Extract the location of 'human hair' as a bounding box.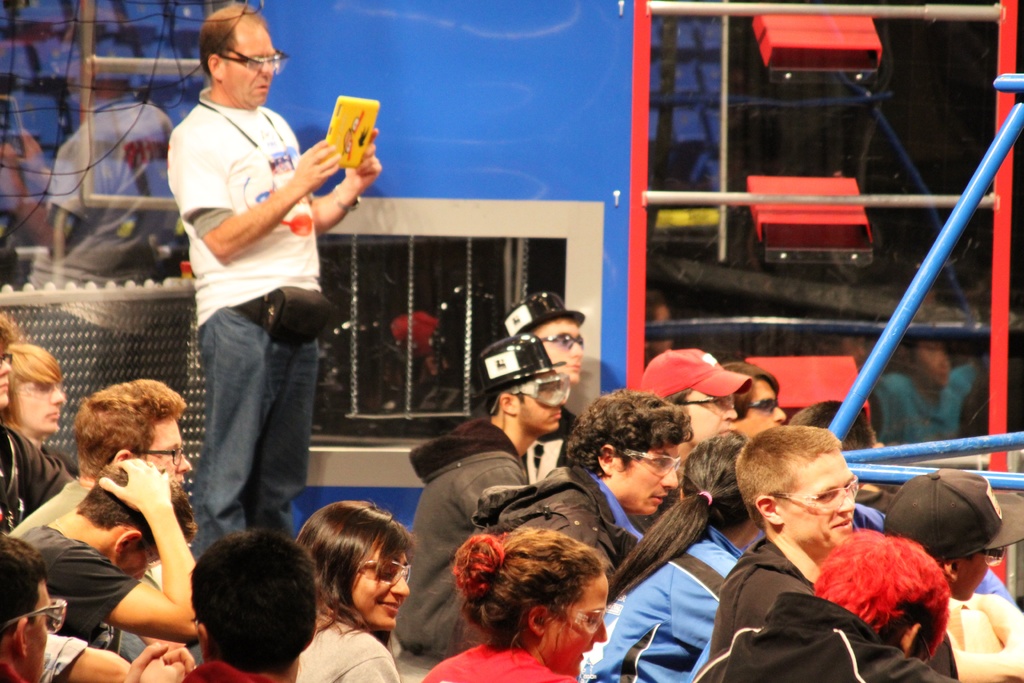
l=0, t=527, r=49, b=645.
